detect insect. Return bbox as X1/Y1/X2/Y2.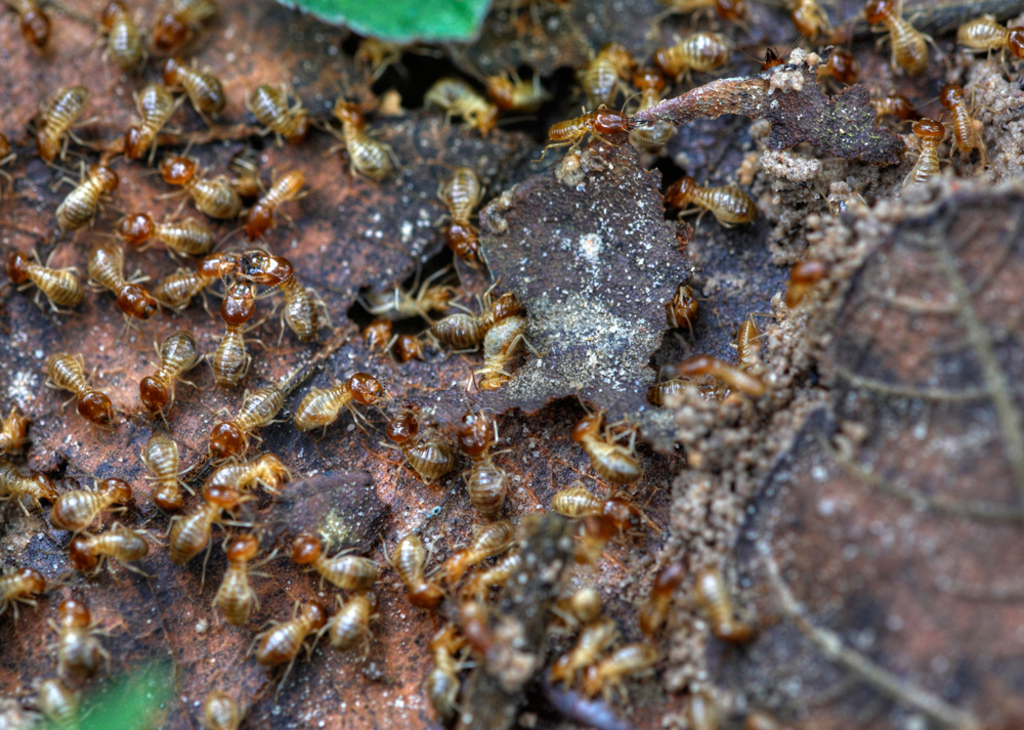
368/399/426/457.
